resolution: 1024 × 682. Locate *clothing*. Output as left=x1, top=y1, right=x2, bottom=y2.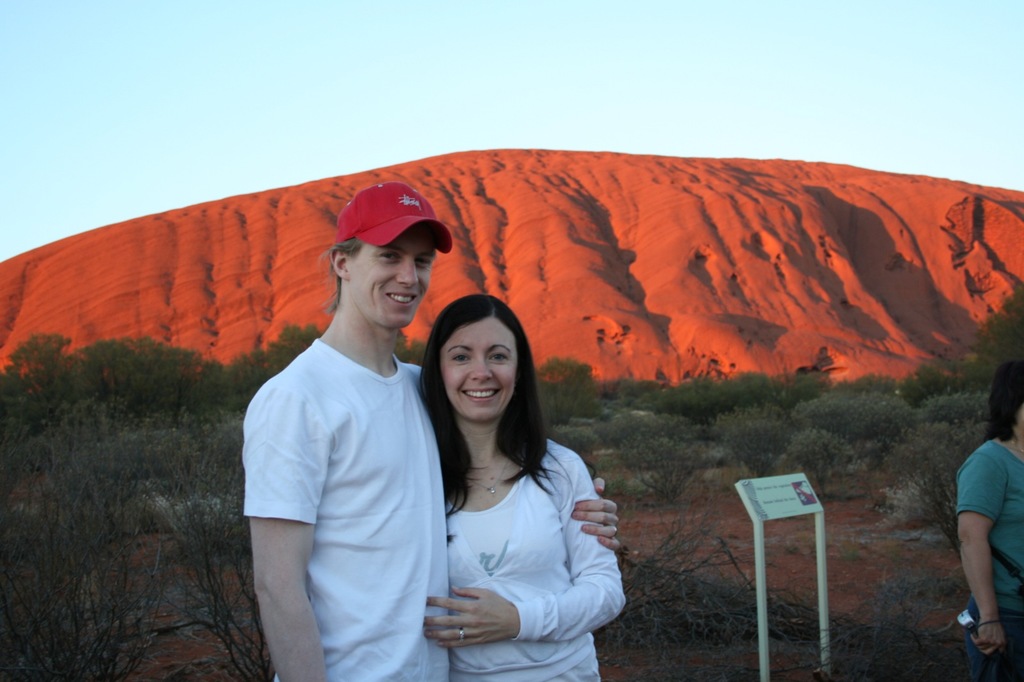
left=956, top=439, right=1023, bottom=681.
